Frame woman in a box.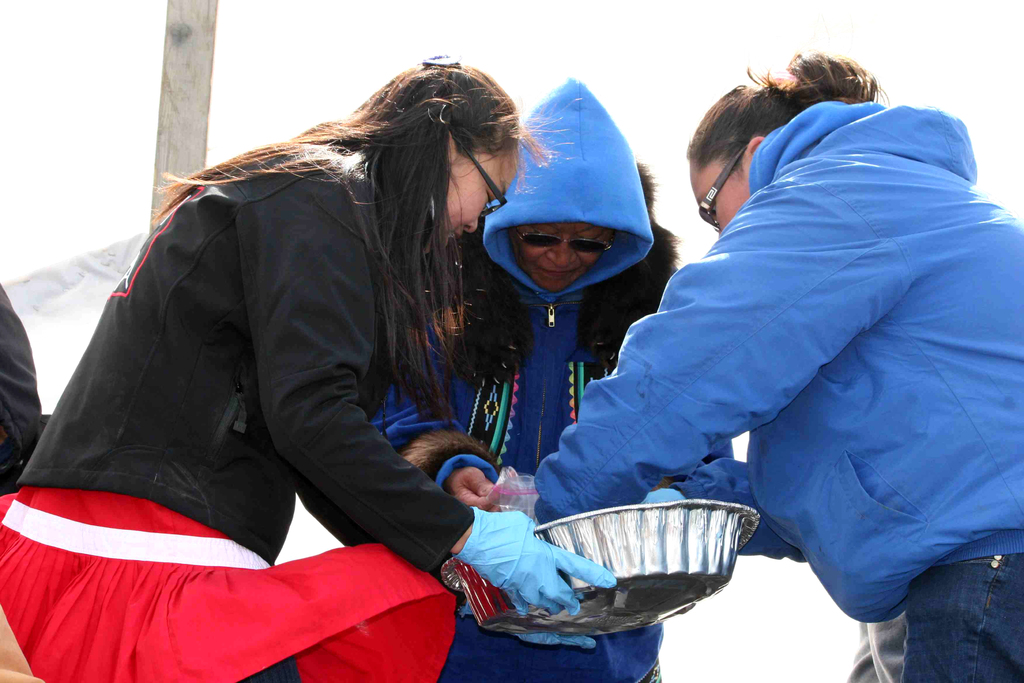
BBox(33, 28, 570, 682).
